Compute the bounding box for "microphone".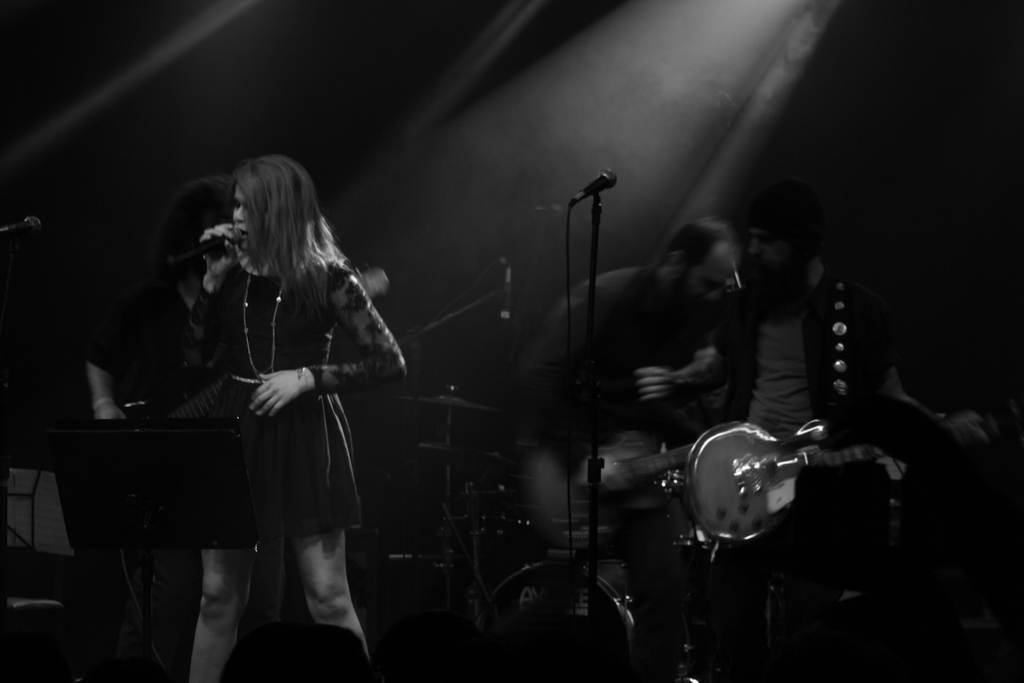
159/210/238/298.
